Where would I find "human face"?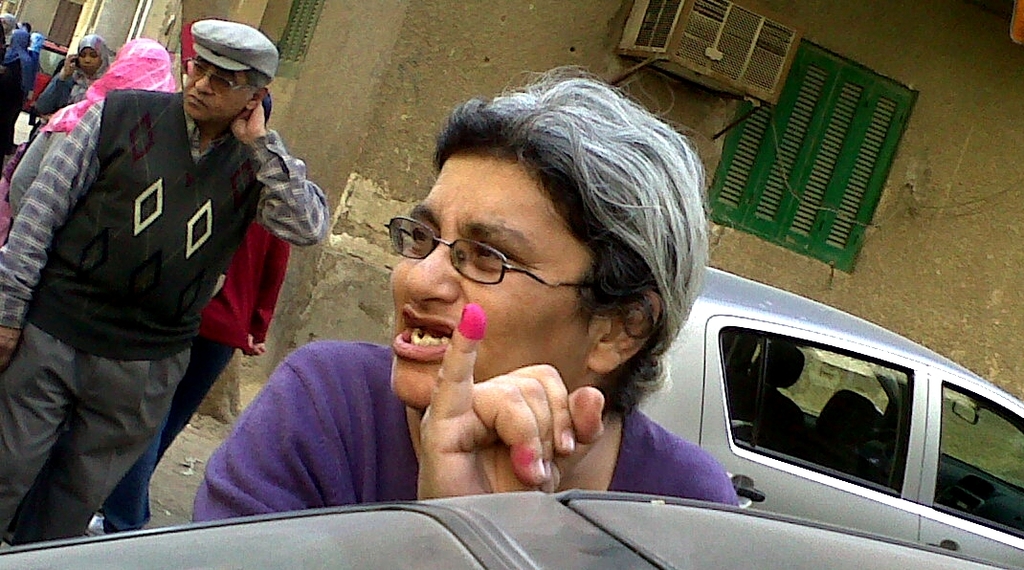
At box=[184, 55, 251, 121].
